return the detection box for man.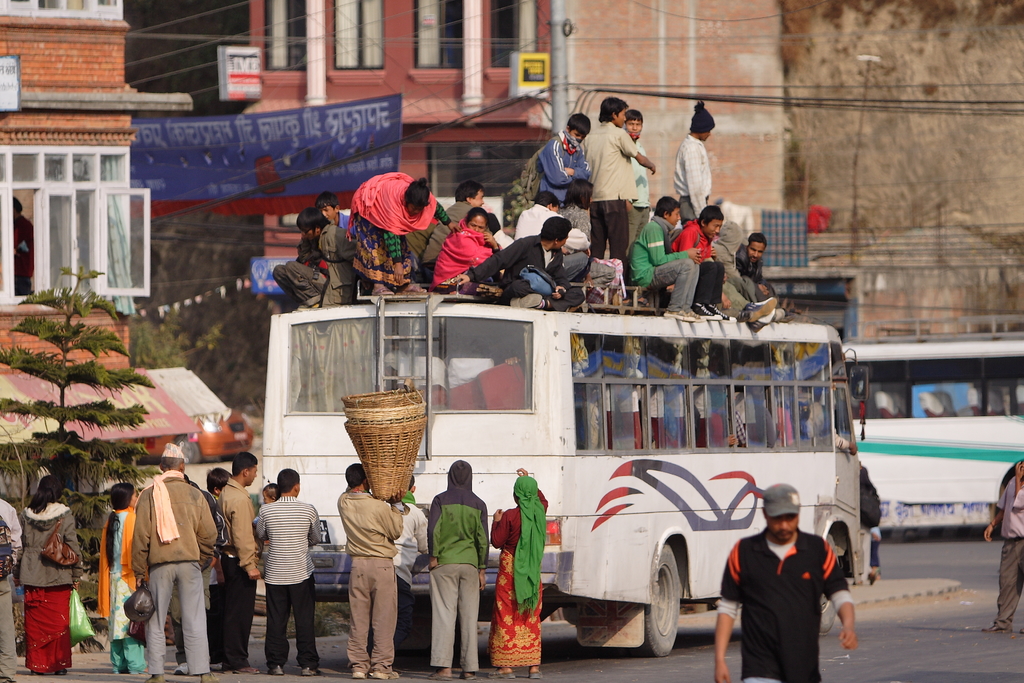
detection(731, 231, 783, 314).
